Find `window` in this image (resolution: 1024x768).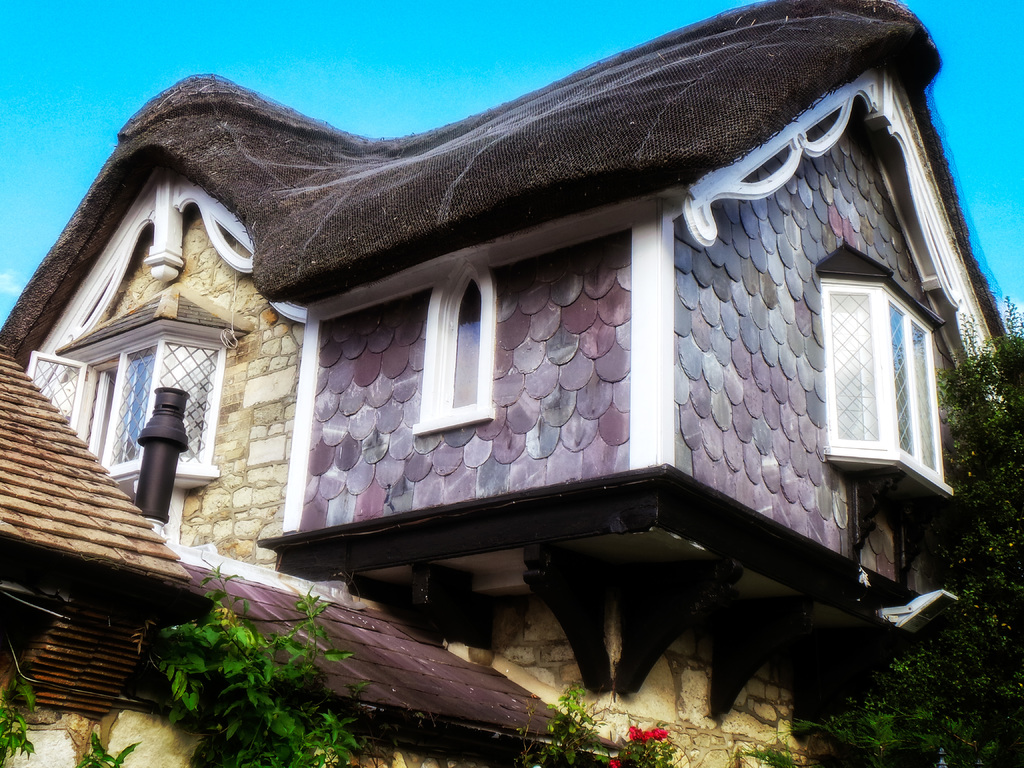
bbox=[26, 283, 253, 485].
